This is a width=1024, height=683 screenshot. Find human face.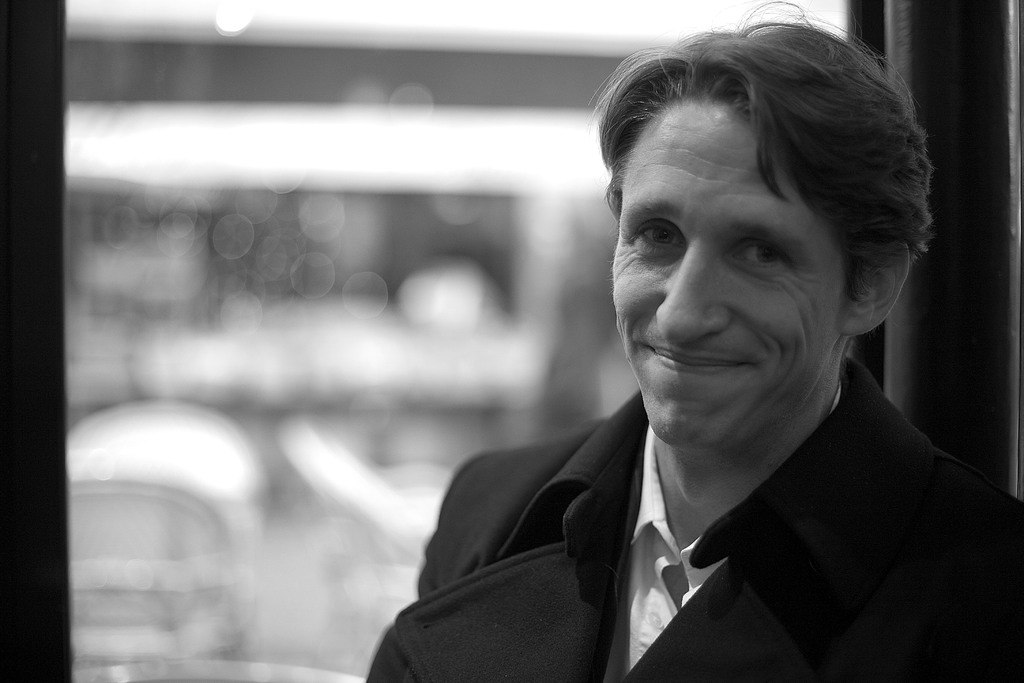
Bounding box: bbox=[611, 109, 840, 439].
